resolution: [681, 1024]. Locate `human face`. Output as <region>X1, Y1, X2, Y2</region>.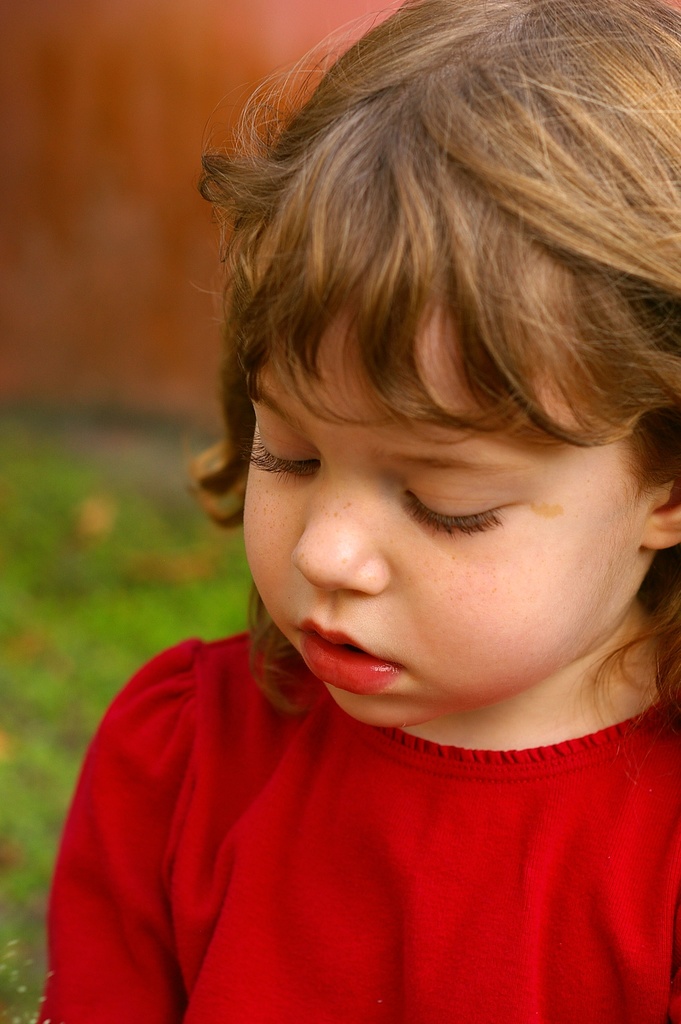
<region>242, 312, 637, 729</region>.
